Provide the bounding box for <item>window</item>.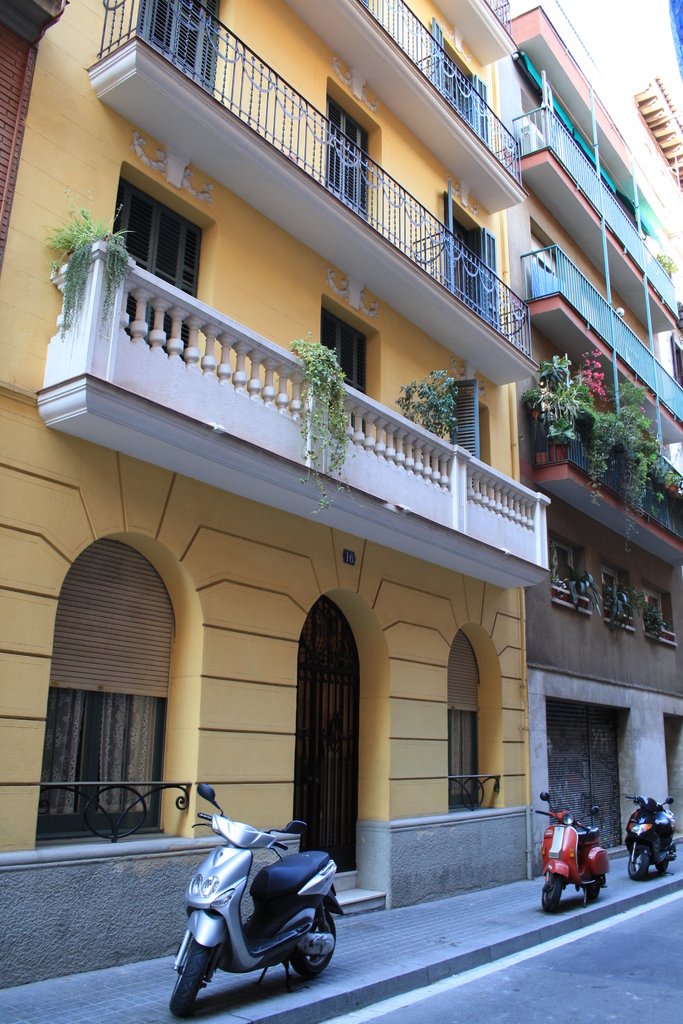
43, 534, 167, 835.
